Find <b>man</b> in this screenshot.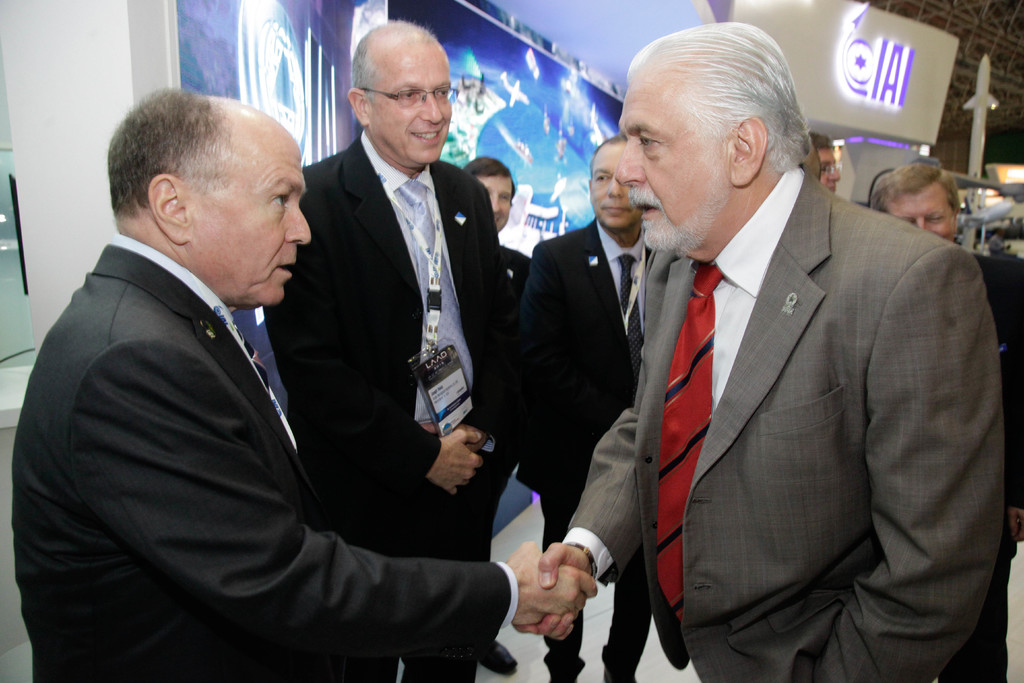
The bounding box for <b>man</b> is 461:157:531:672.
